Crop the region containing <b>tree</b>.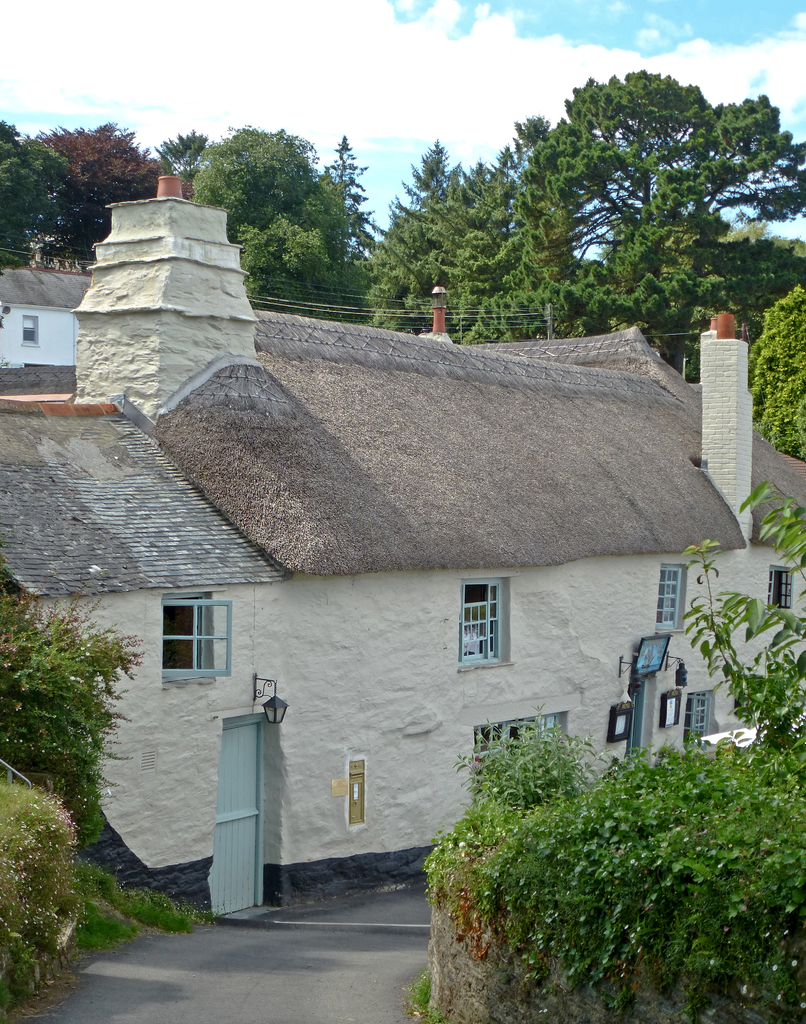
Crop region: x1=743, y1=273, x2=805, y2=475.
